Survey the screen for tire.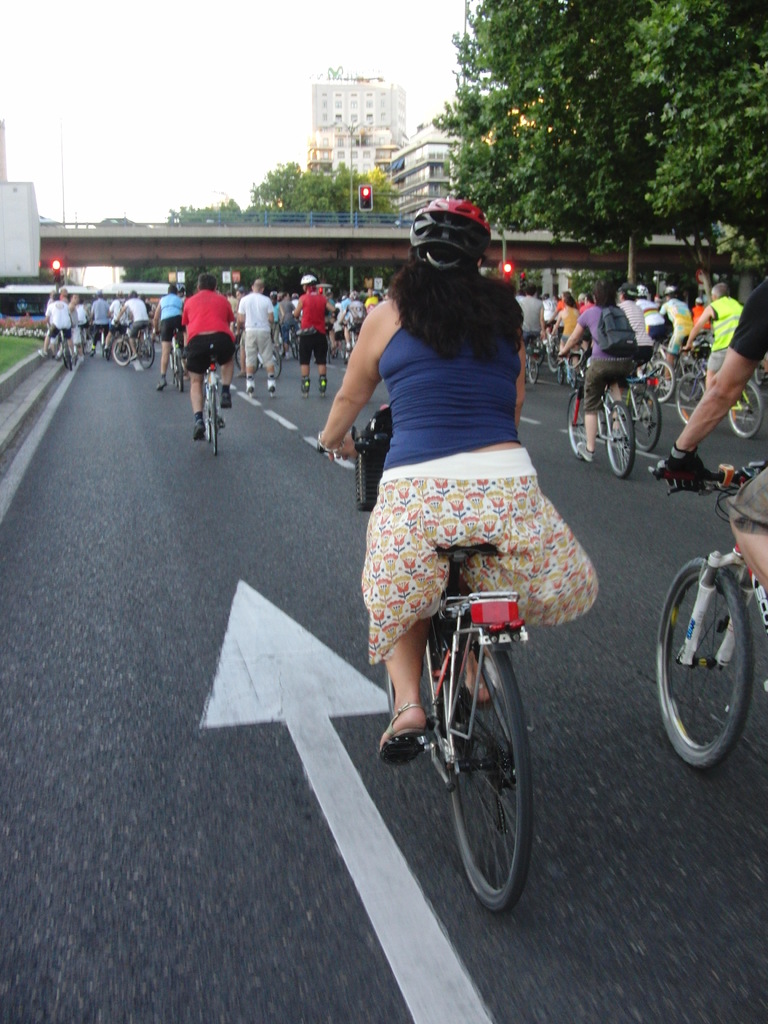
Survey found: (x1=556, y1=362, x2=570, y2=386).
